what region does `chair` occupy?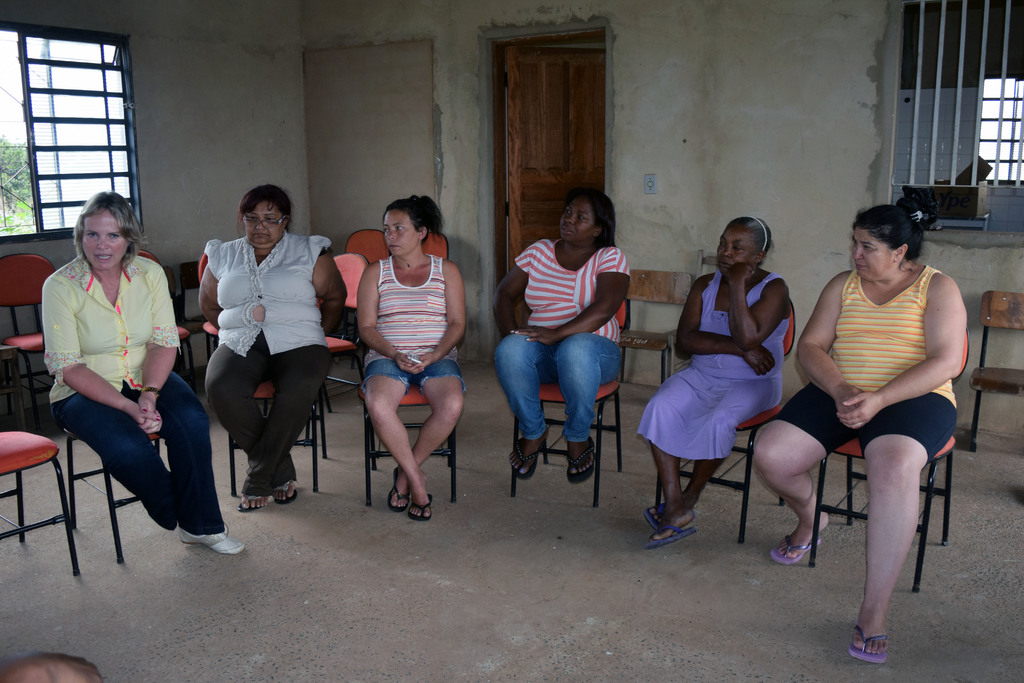
Rect(655, 299, 796, 547).
